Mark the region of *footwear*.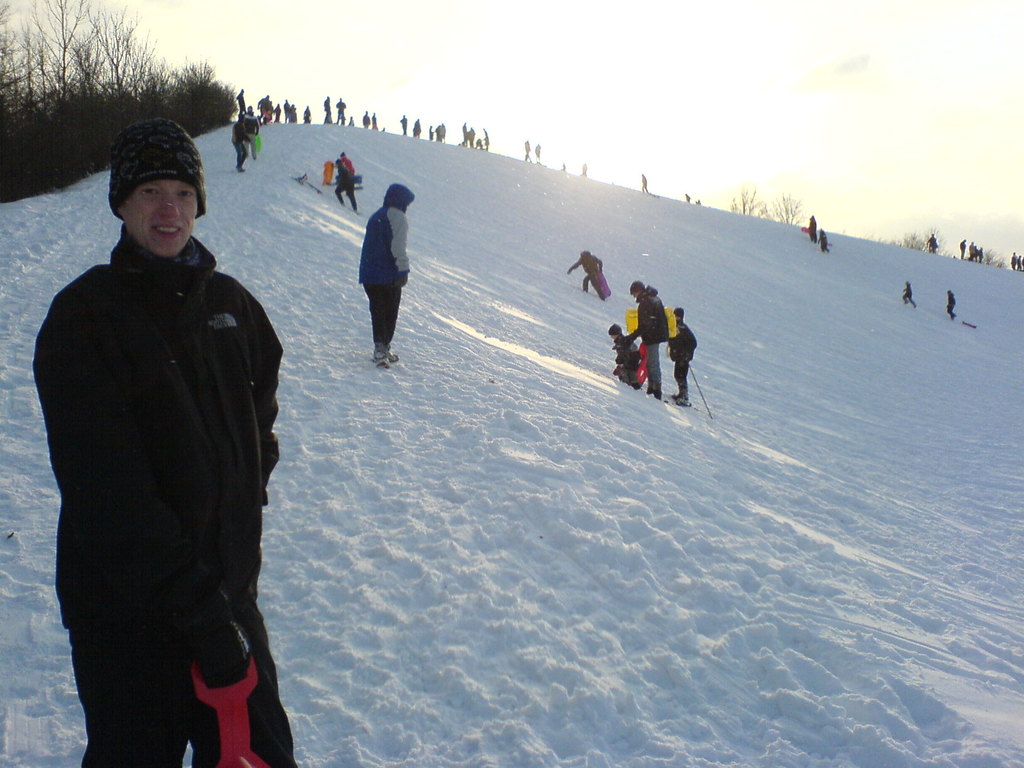
Region: {"x1": 340, "y1": 201, "x2": 346, "y2": 206}.
